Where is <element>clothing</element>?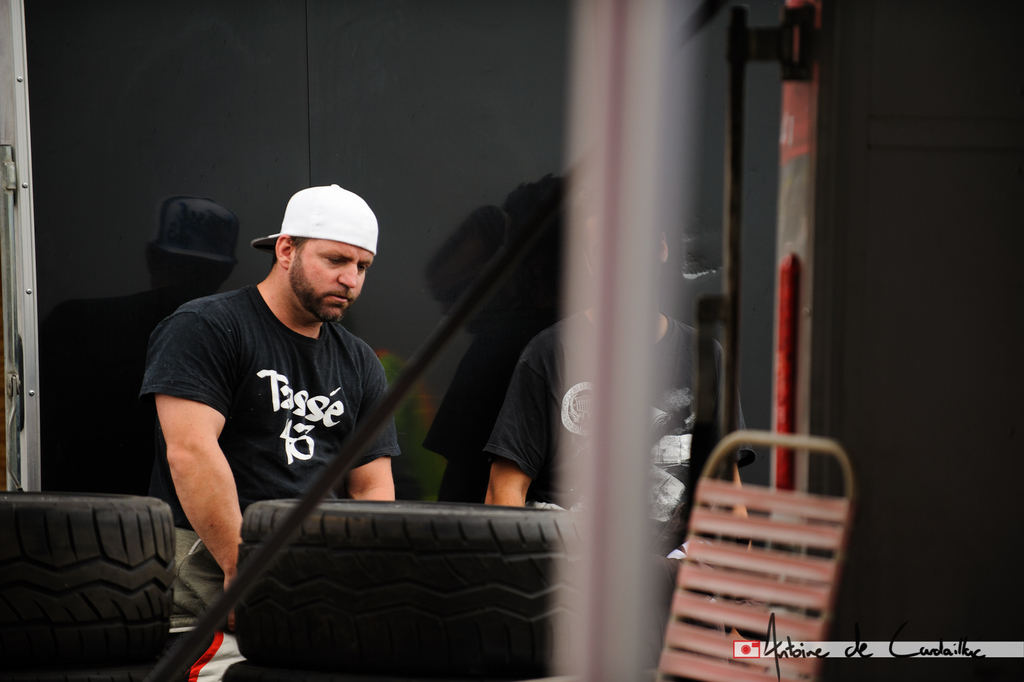
x1=163 y1=250 x2=392 y2=549.
